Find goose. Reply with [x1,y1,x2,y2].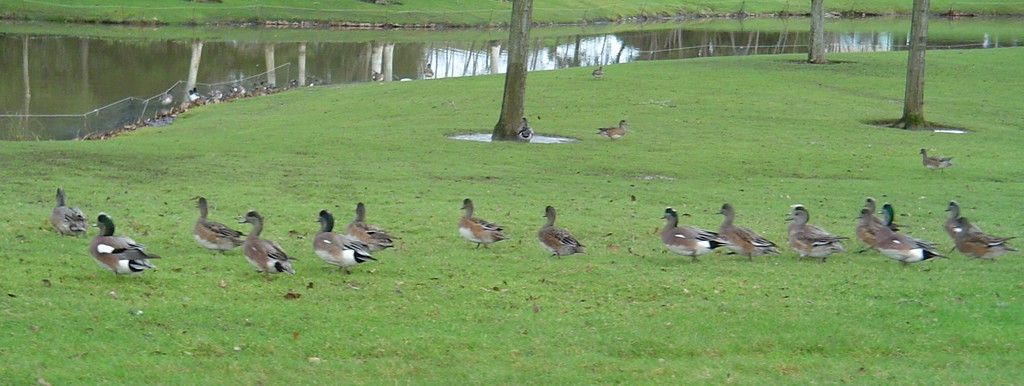
[881,206,901,233].
